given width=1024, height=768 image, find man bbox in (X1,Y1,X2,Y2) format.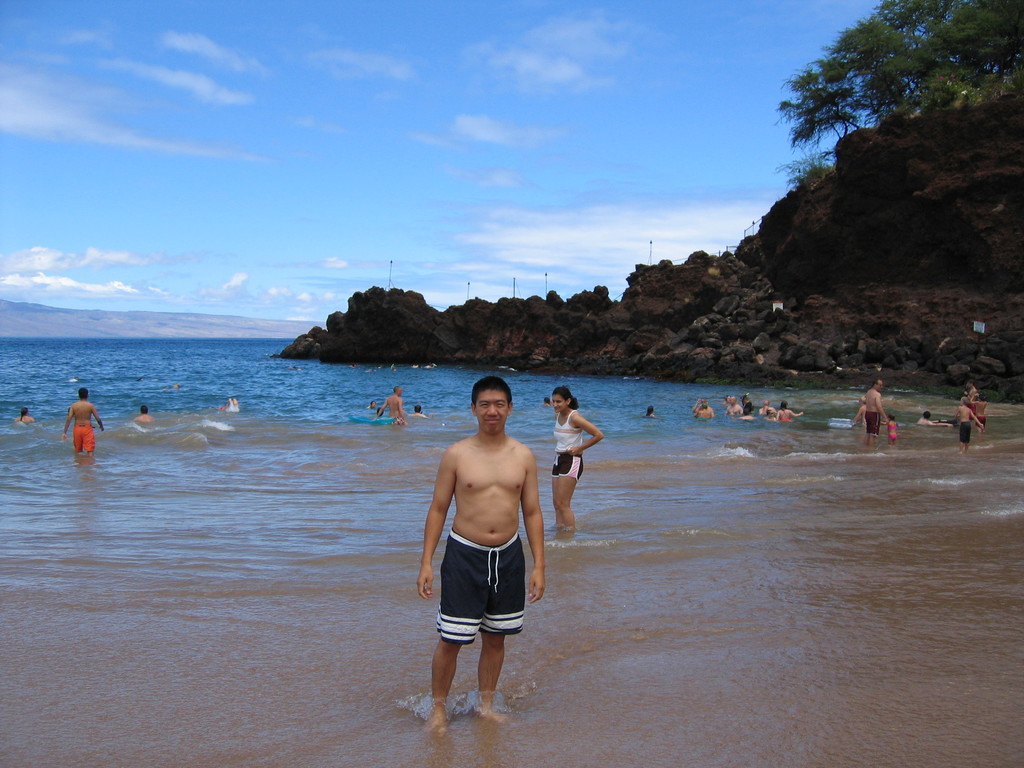
(866,377,887,444).
